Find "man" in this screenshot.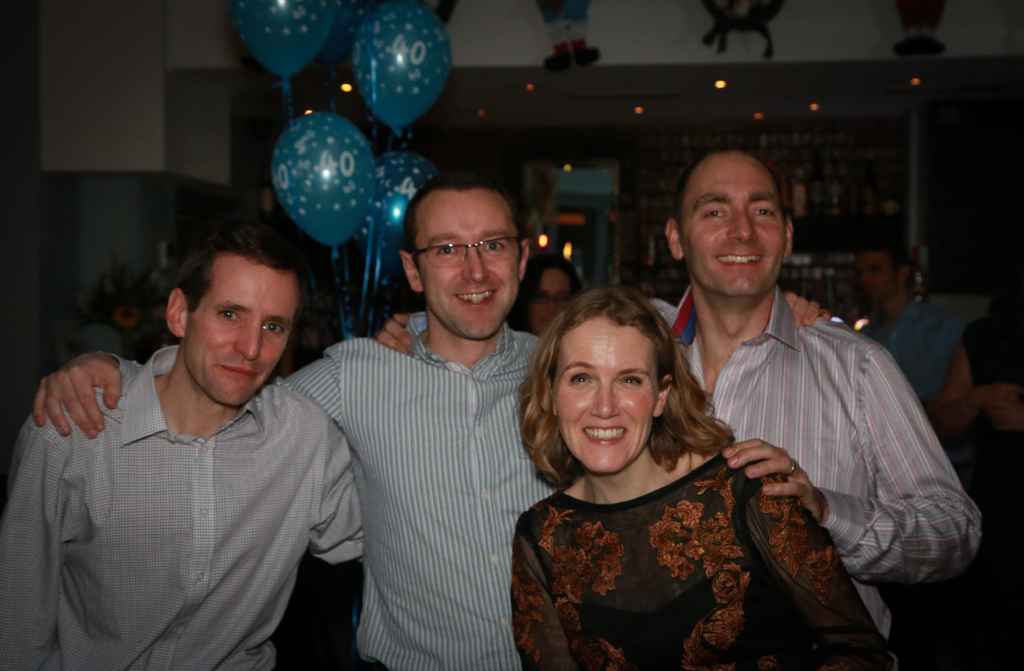
The bounding box for "man" is <region>1, 222, 367, 670</region>.
